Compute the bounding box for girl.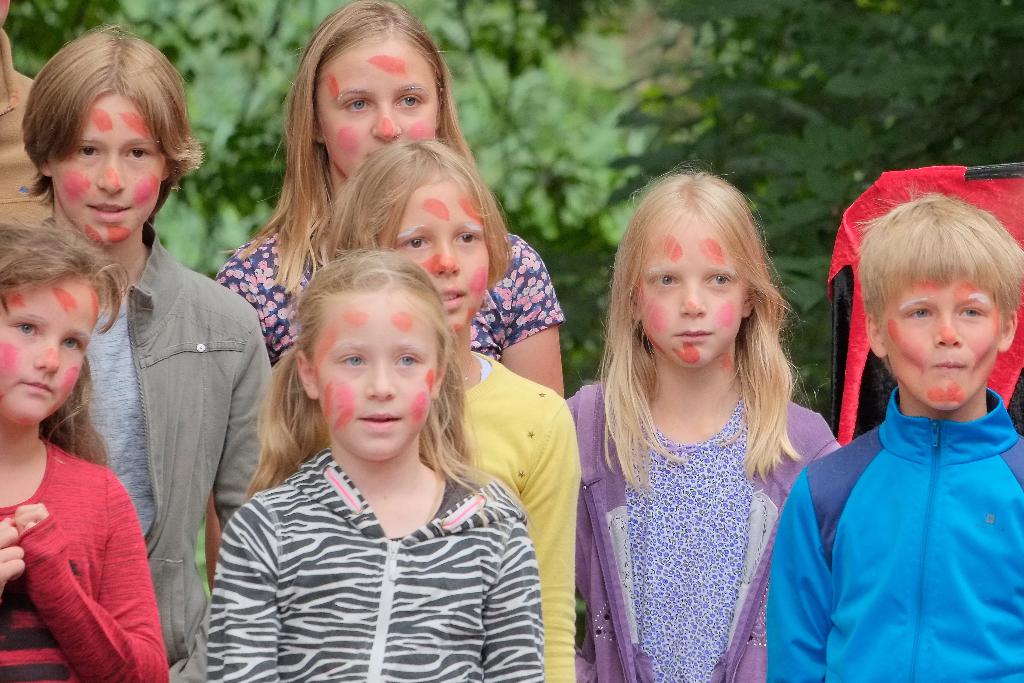
216/0/562/395.
